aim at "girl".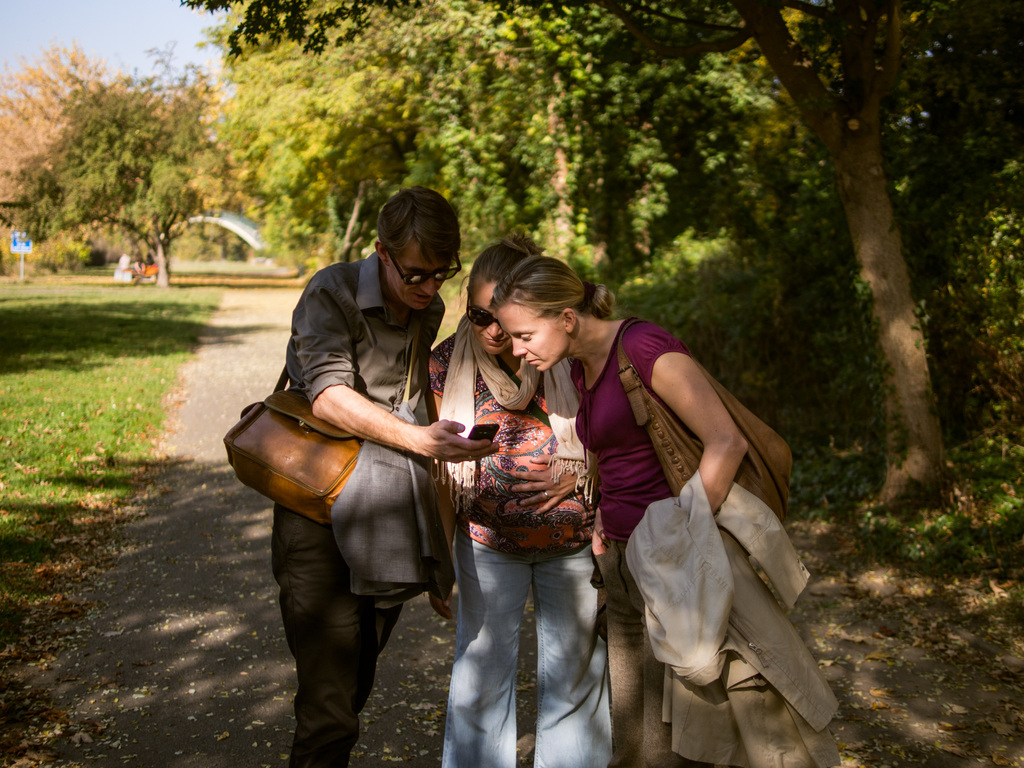
Aimed at box=[426, 243, 611, 767].
